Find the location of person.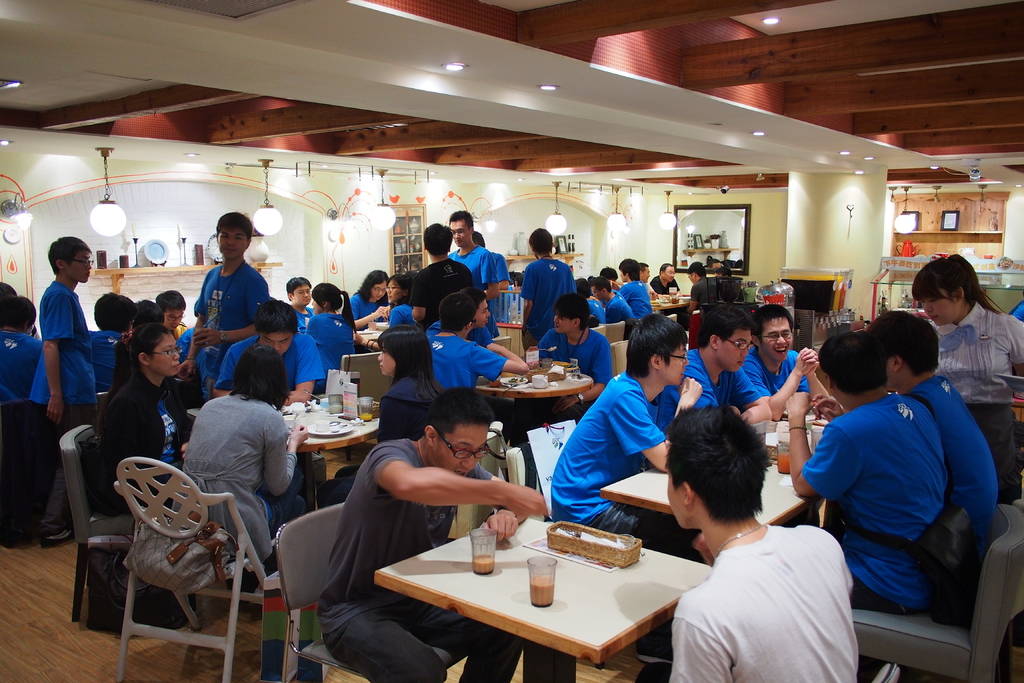
Location: detection(414, 222, 476, 322).
